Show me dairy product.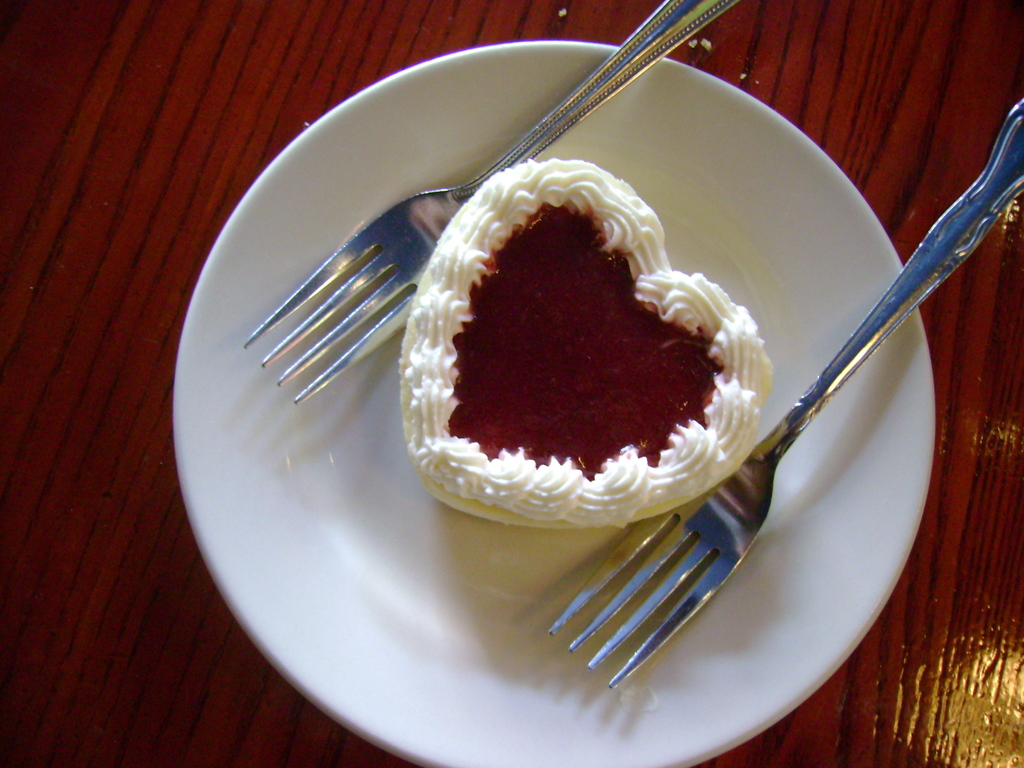
dairy product is here: x1=418 y1=166 x2=749 y2=501.
